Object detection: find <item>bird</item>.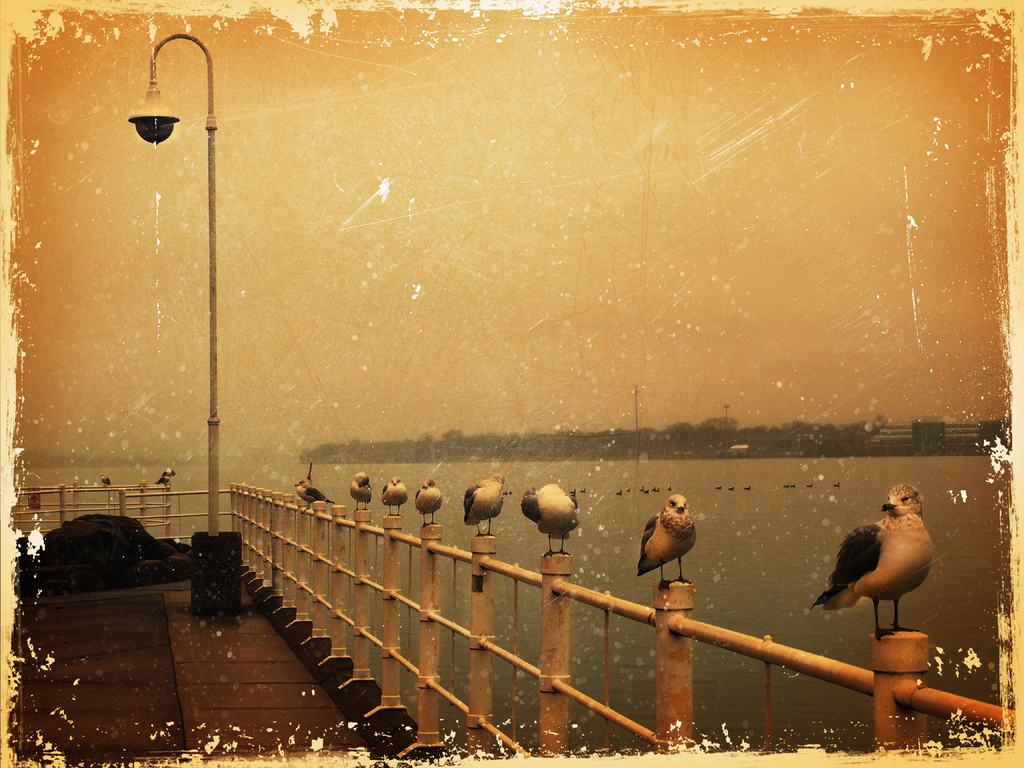
left=345, top=472, right=374, bottom=511.
